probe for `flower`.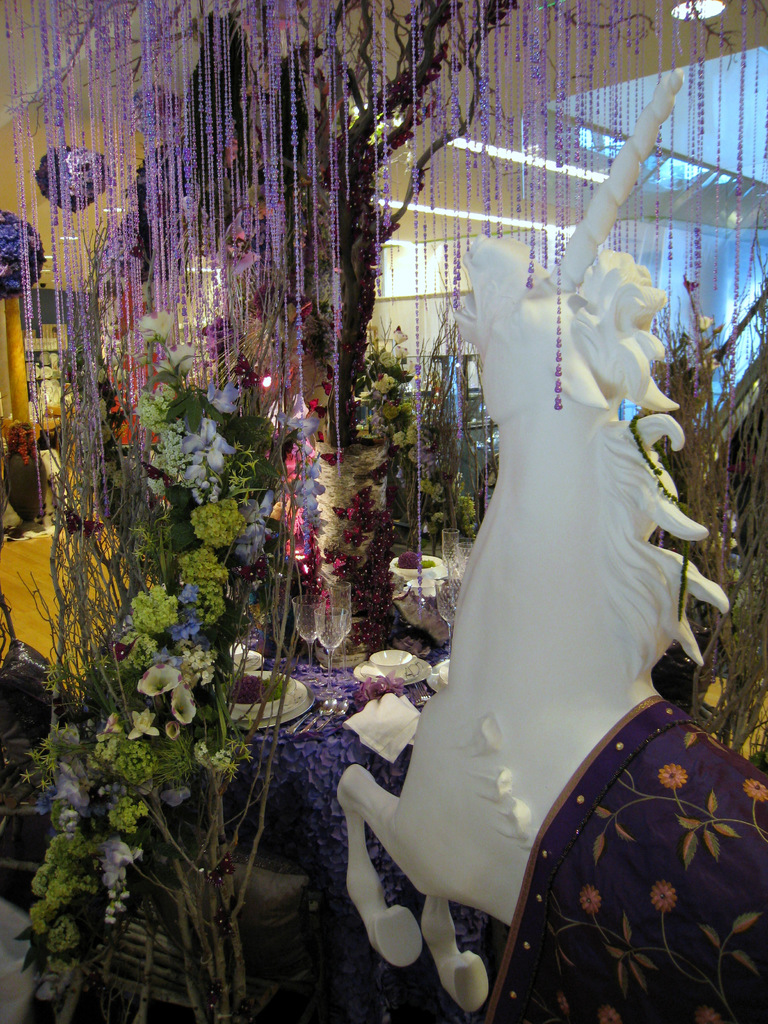
Probe result: locate(36, 967, 71, 1002).
